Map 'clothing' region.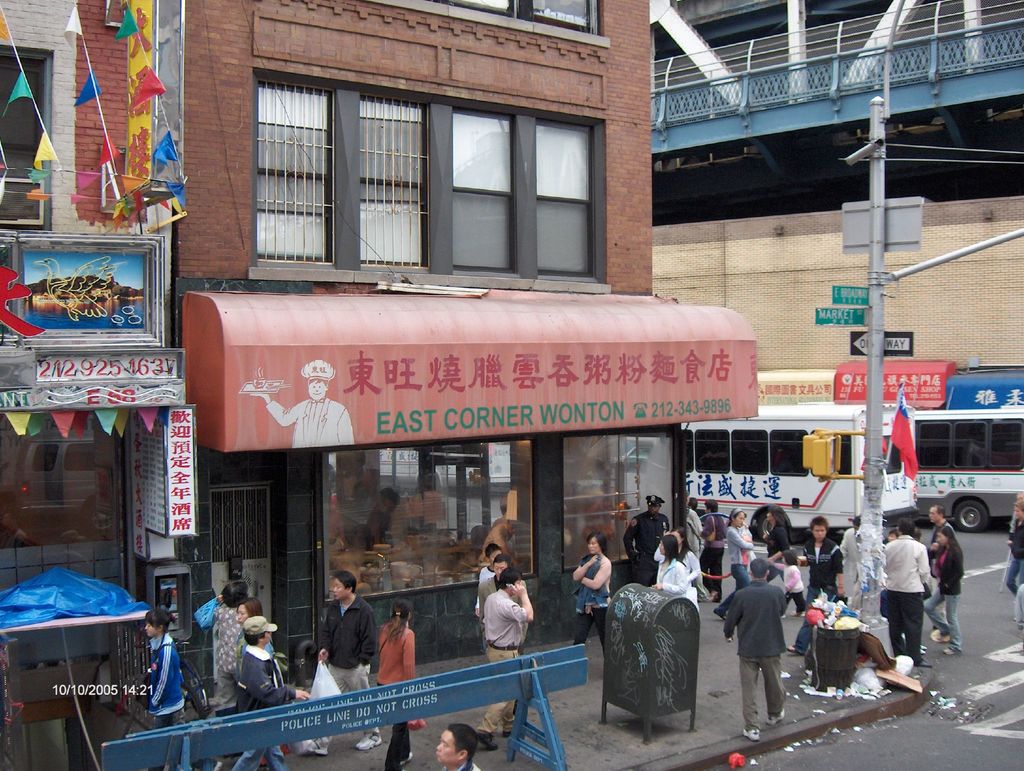
Mapped to box(143, 633, 179, 727).
